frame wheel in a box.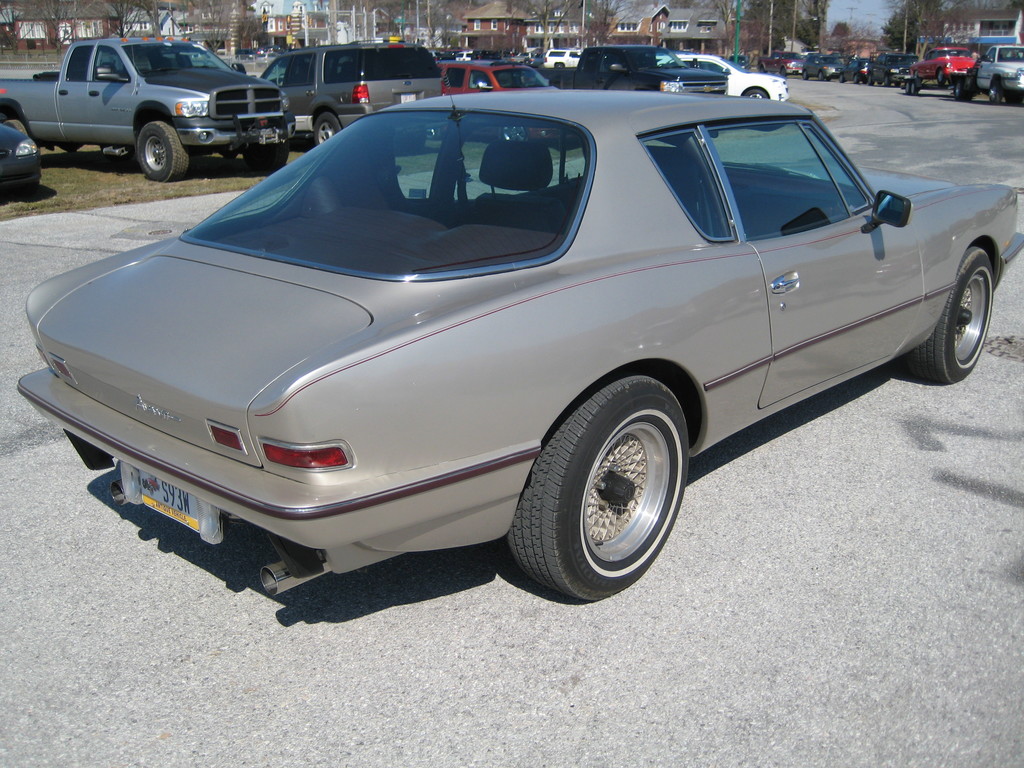
pyautogui.locateOnScreen(311, 110, 335, 142).
